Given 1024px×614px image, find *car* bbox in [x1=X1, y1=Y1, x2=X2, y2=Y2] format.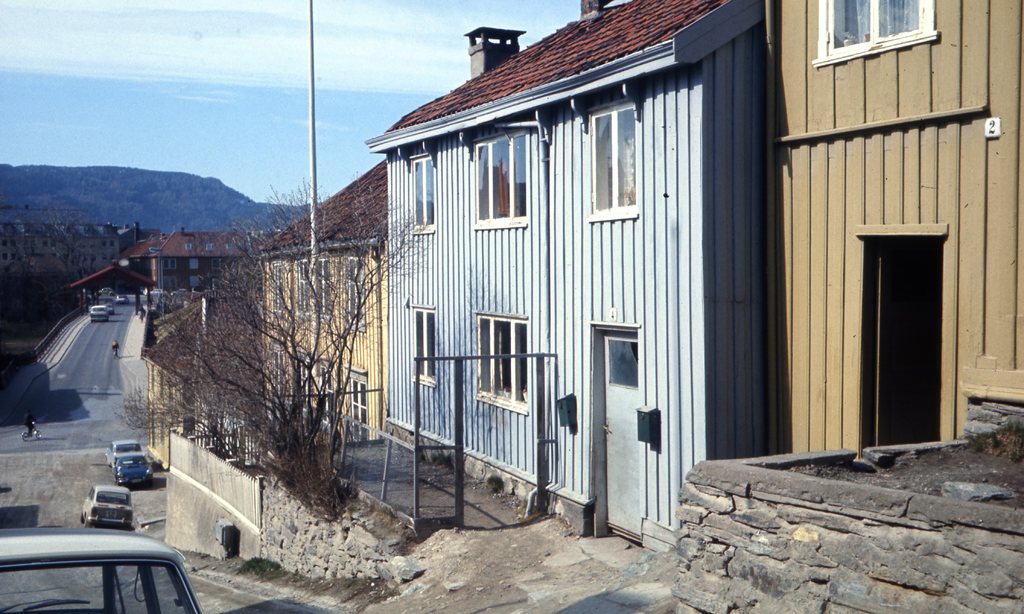
[x1=106, y1=440, x2=143, y2=470].
